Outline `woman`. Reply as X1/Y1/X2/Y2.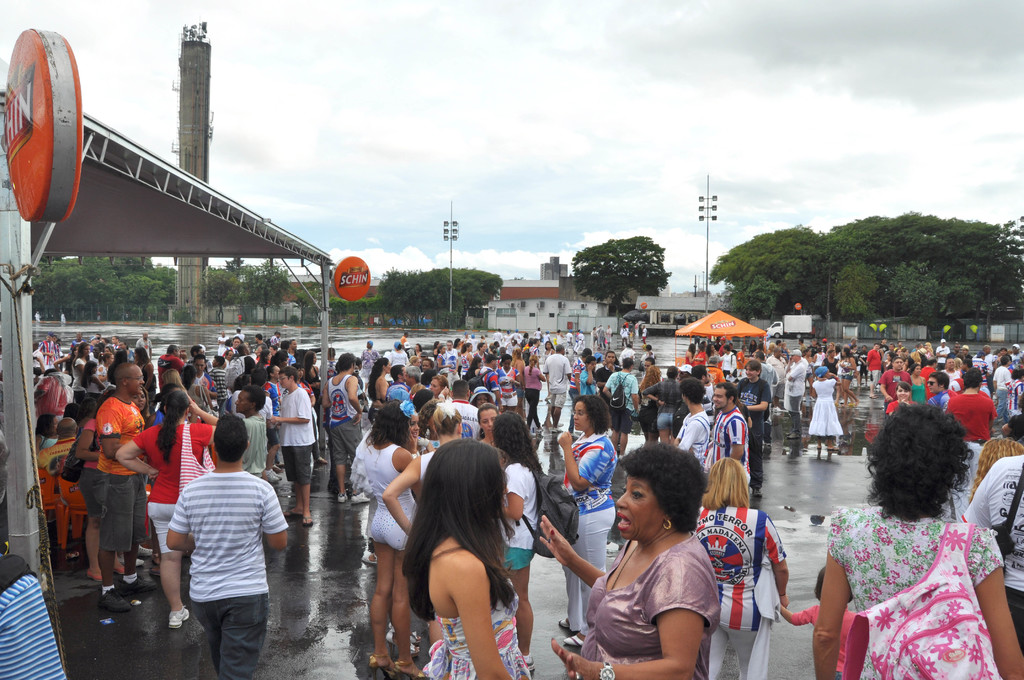
544/451/757/679.
